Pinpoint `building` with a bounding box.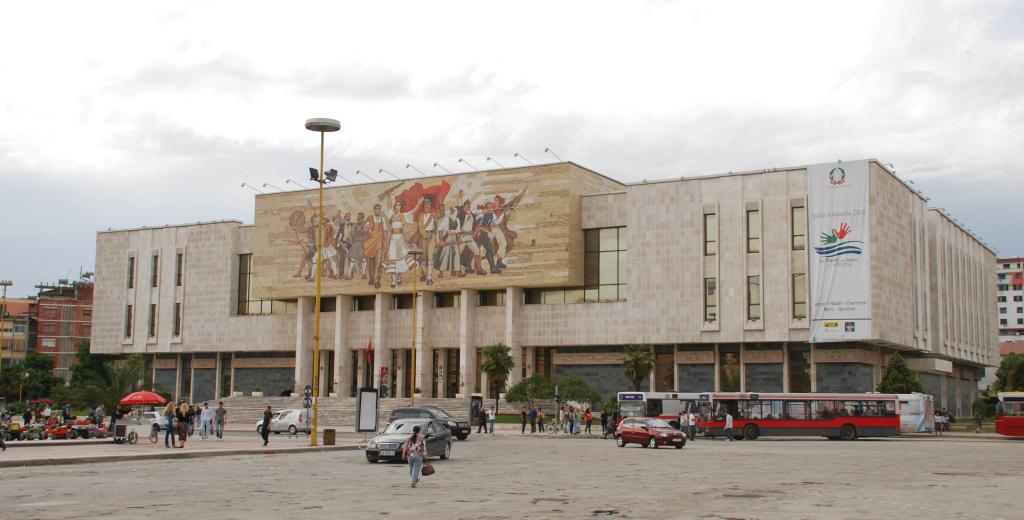
88,150,1006,421.
